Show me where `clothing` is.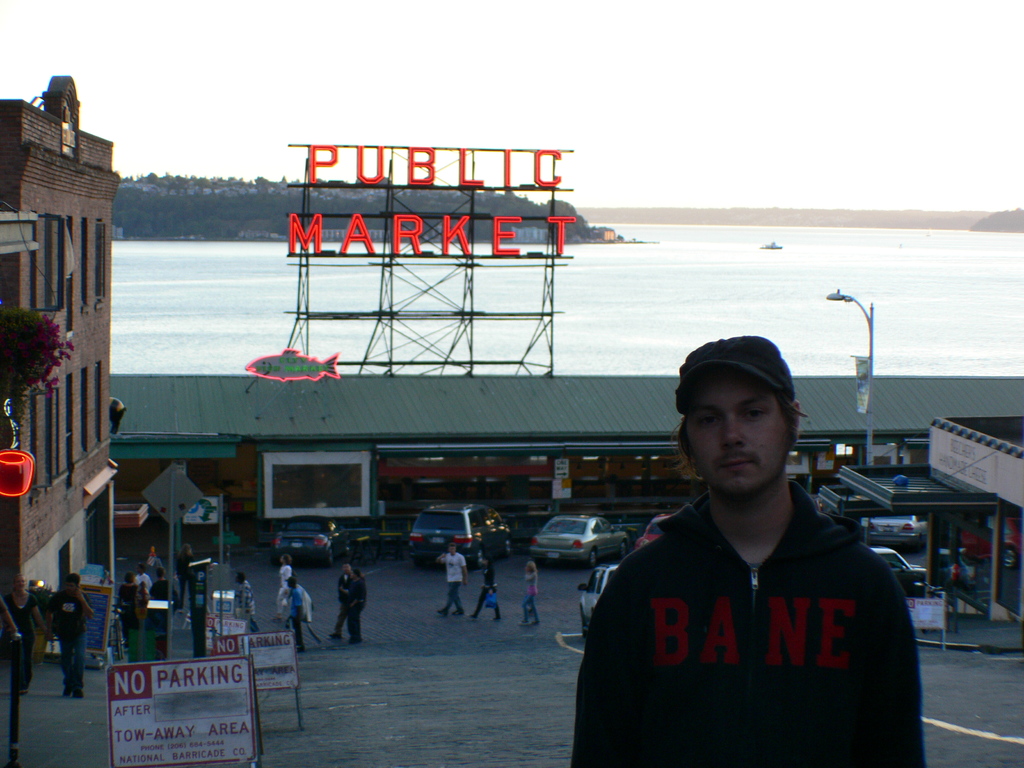
`clothing` is at BBox(589, 431, 942, 752).
